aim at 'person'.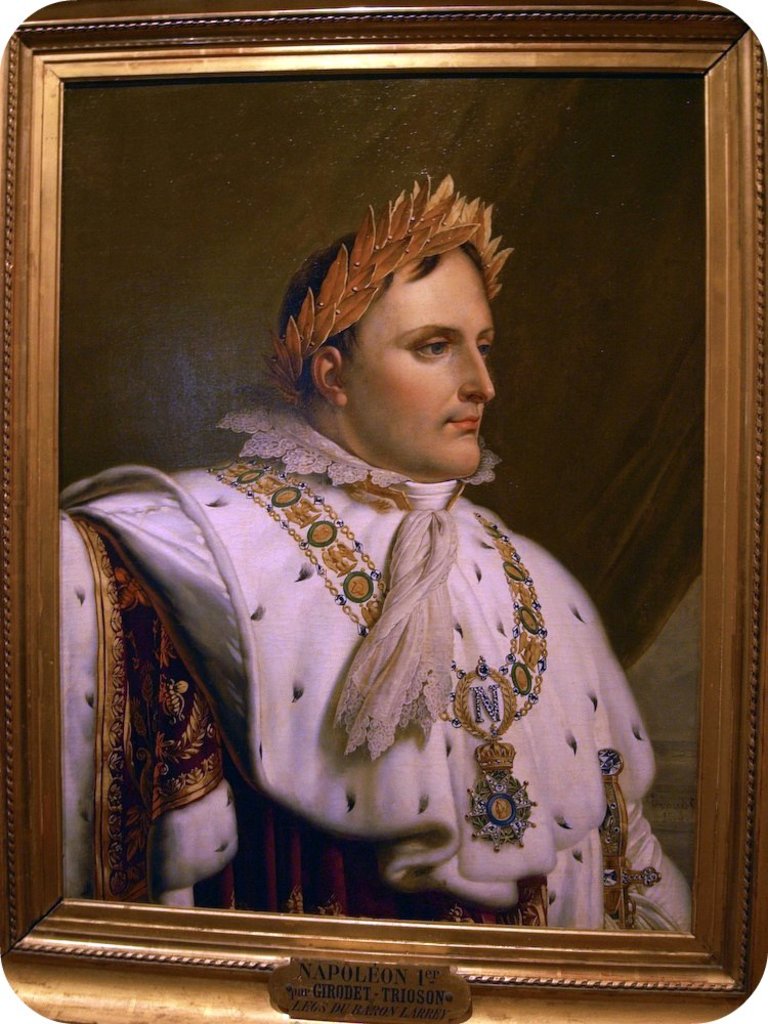
Aimed at 52,240,689,932.
